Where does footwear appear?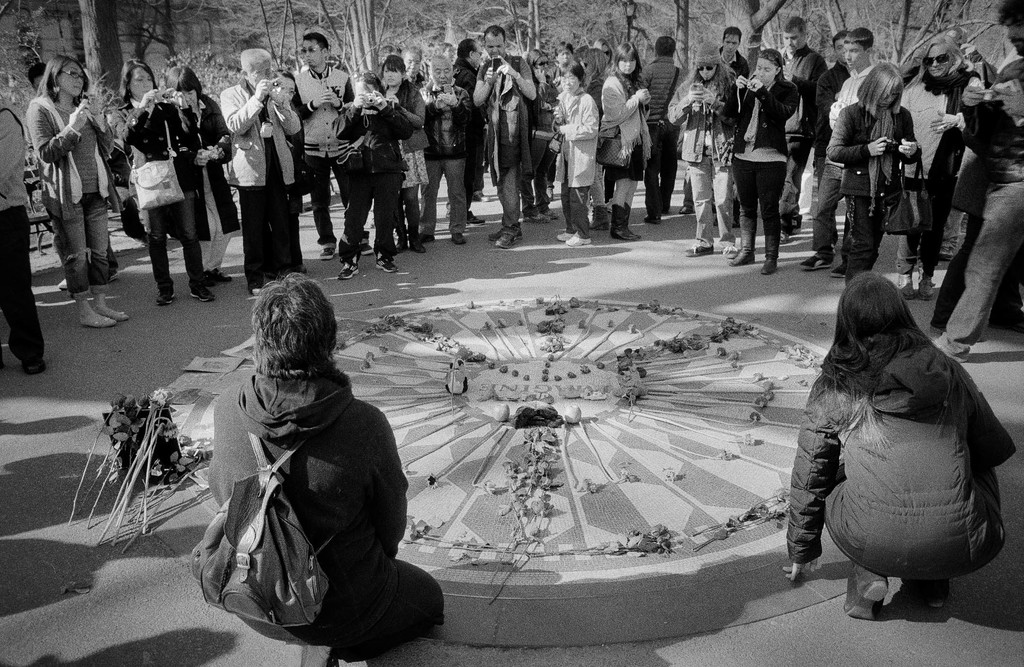
Appears at <bbox>758, 255, 772, 273</bbox>.
